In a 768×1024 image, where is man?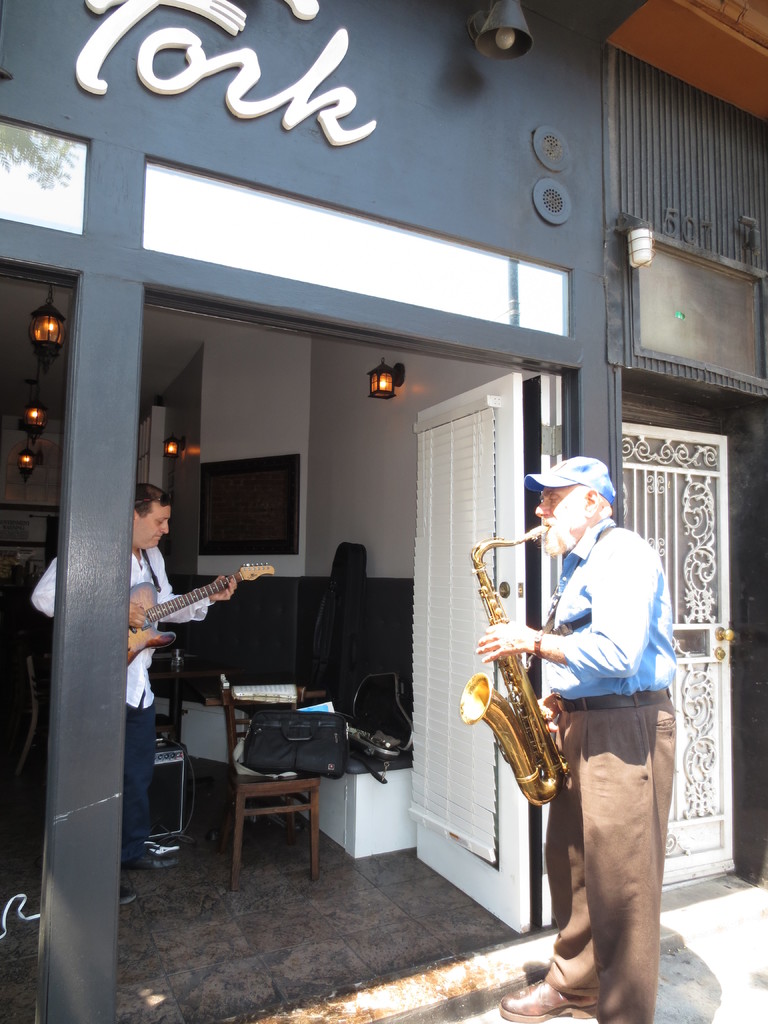
x1=530 y1=442 x2=698 y2=1000.
